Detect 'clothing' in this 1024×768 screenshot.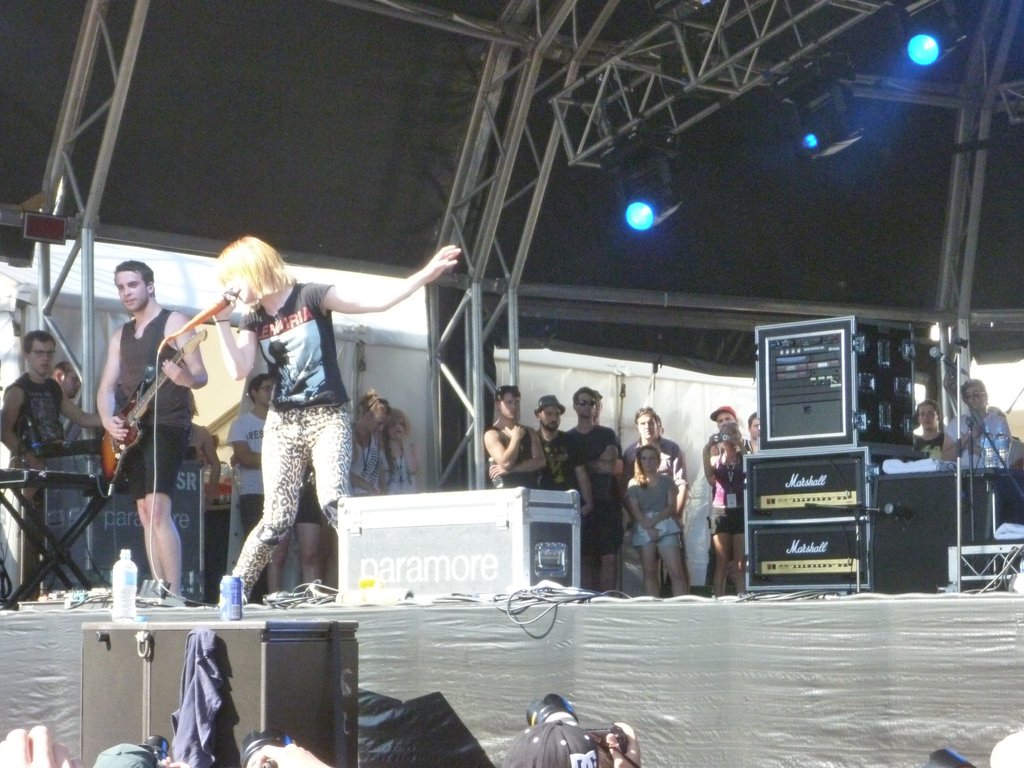
Detection: locate(221, 264, 360, 583).
